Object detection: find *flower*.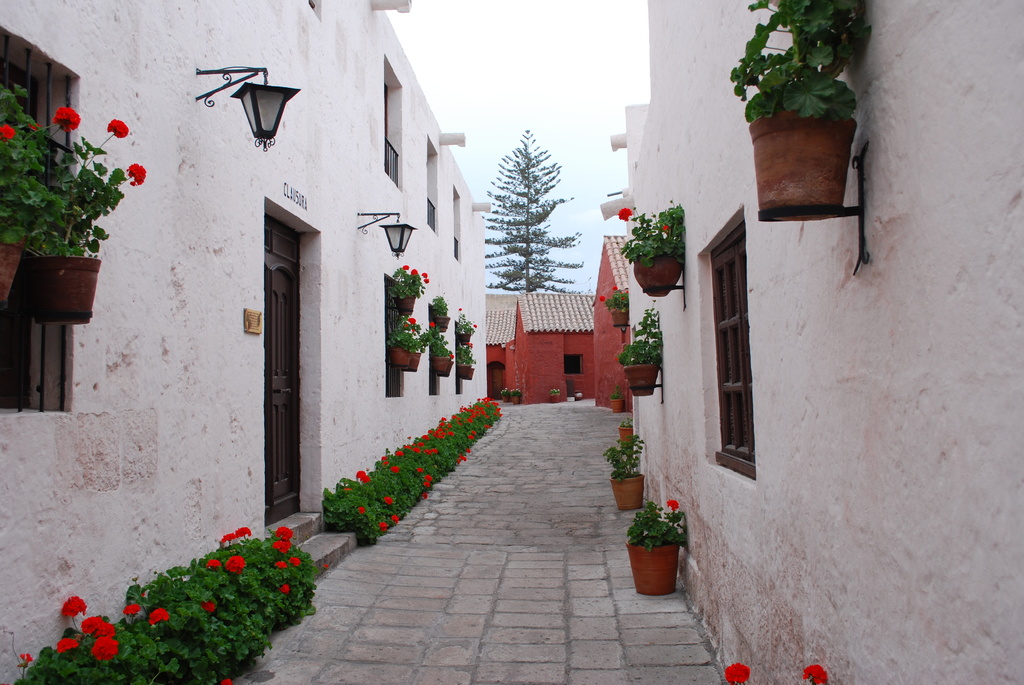
bbox=[275, 540, 292, 551].
